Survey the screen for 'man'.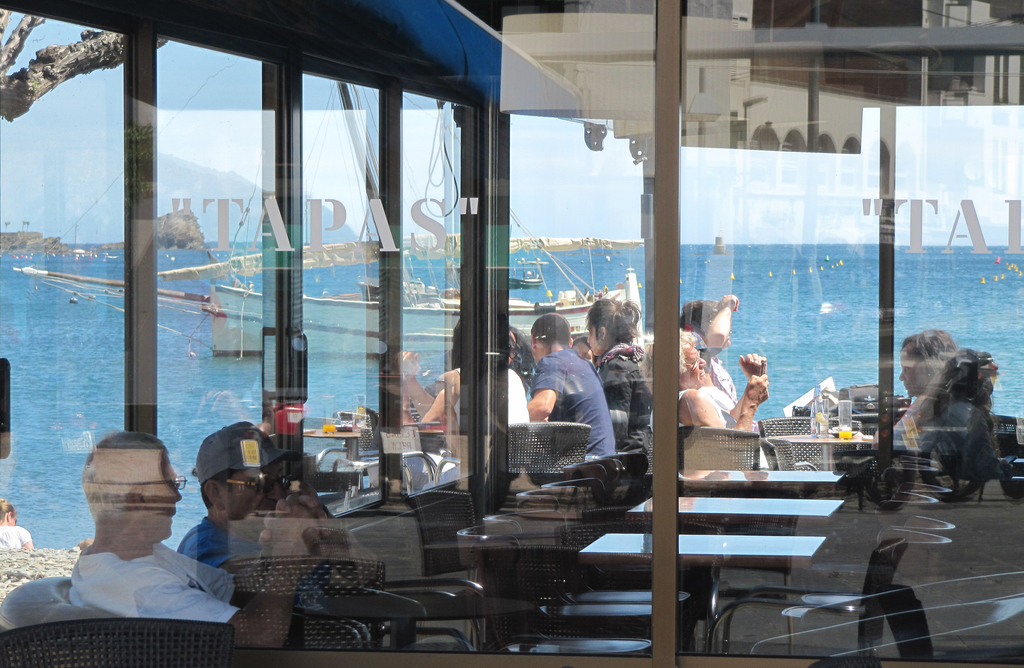
Survey found: (left=68, top=439, right=321, bottom=645).
